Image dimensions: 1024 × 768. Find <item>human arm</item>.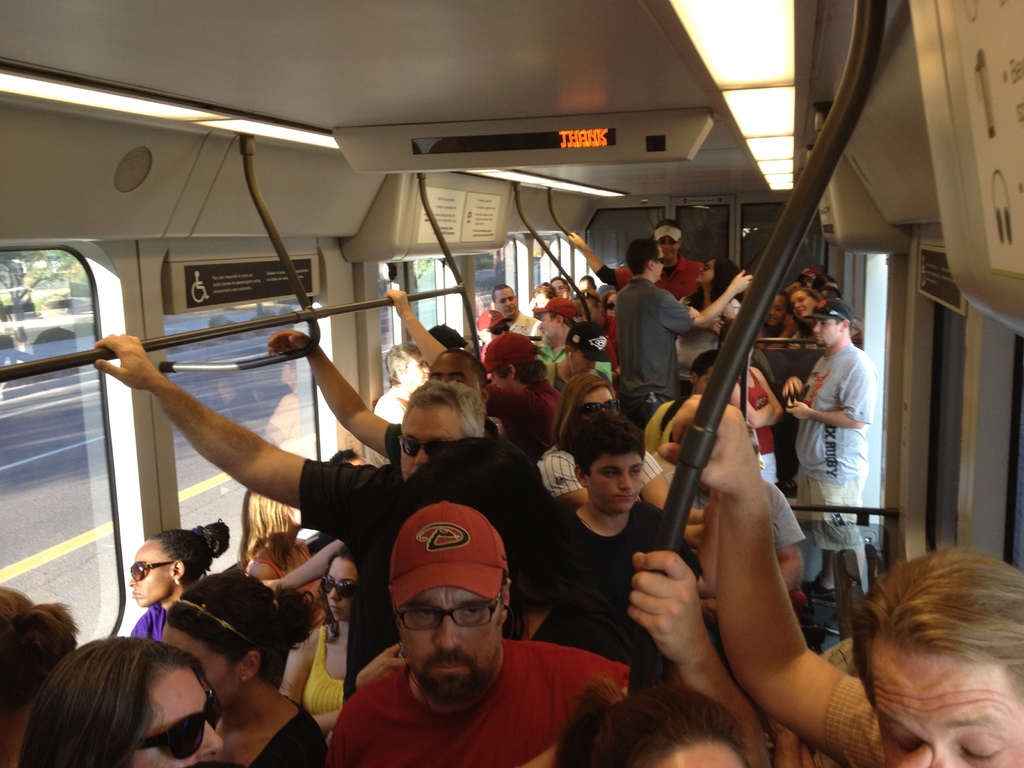
crop(750, 316, 802, 356).
